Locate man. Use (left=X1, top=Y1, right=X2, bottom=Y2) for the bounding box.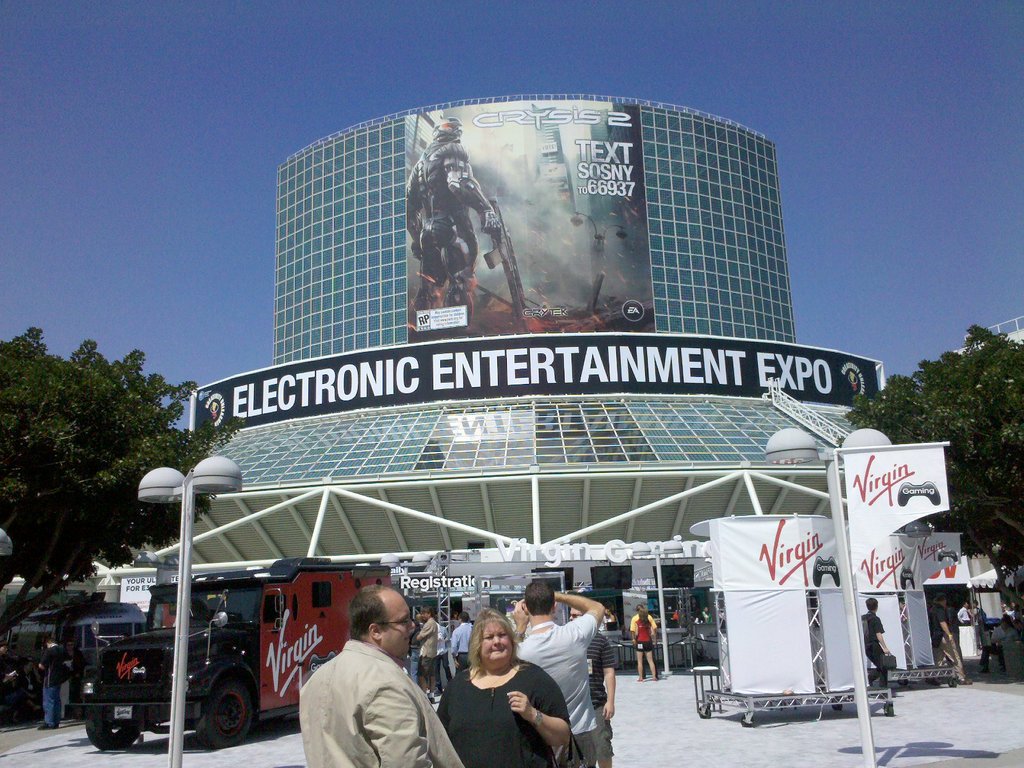
(left=505, top=582, right=603, bottom=767).
